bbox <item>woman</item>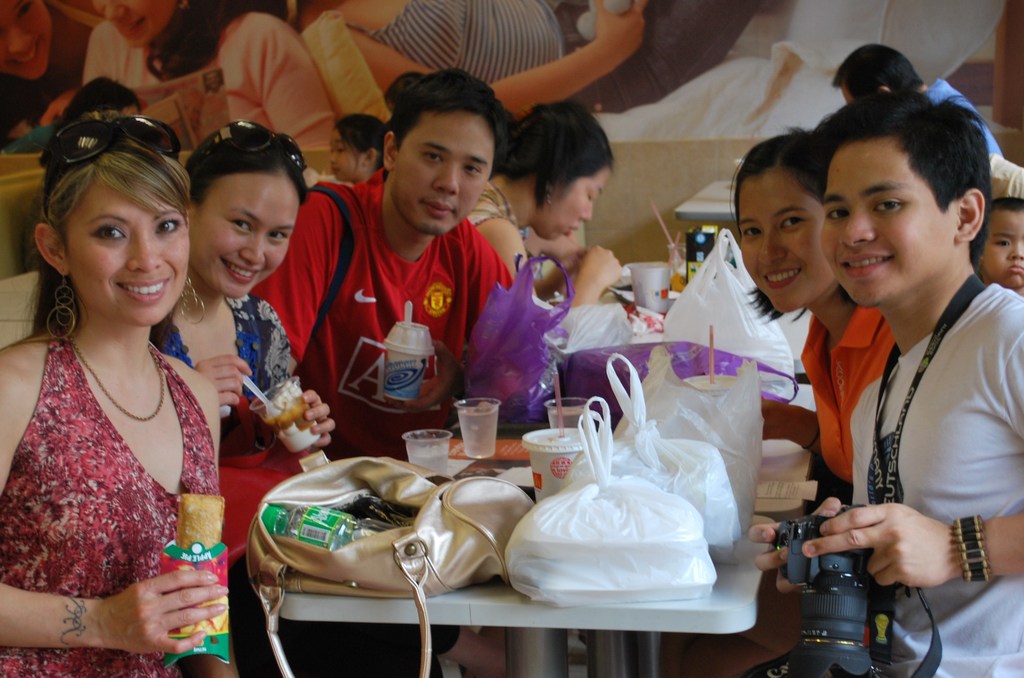
[x1=728, y1=135, x2=899, y2=492]
